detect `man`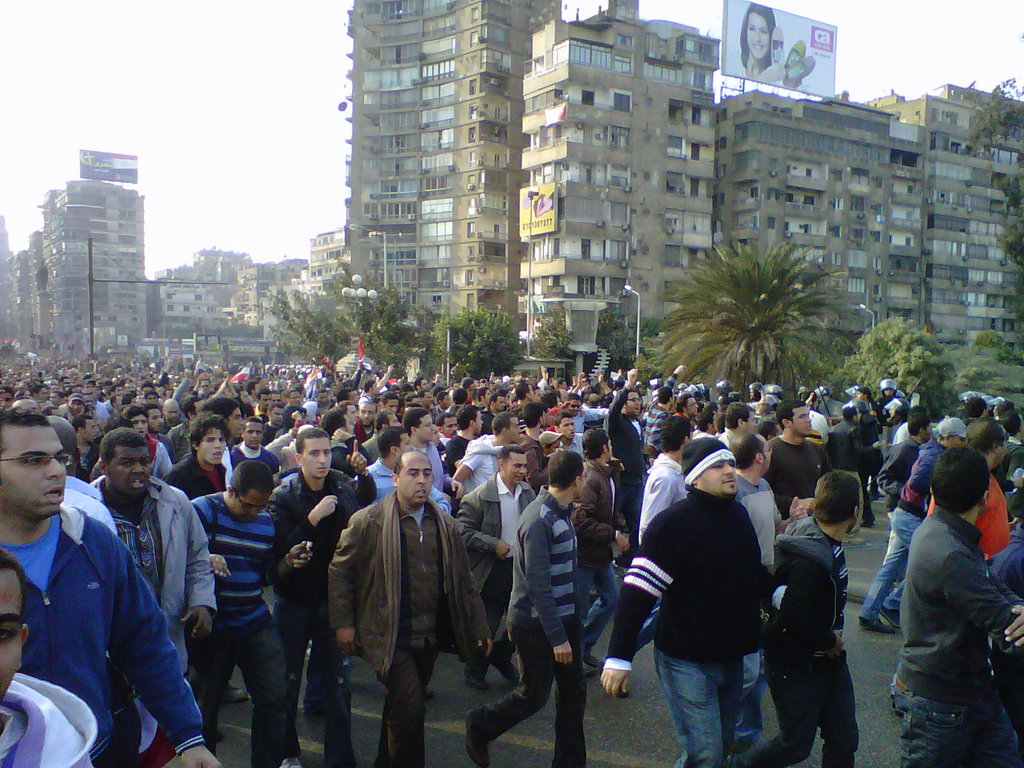
181, 456, 305, 767
